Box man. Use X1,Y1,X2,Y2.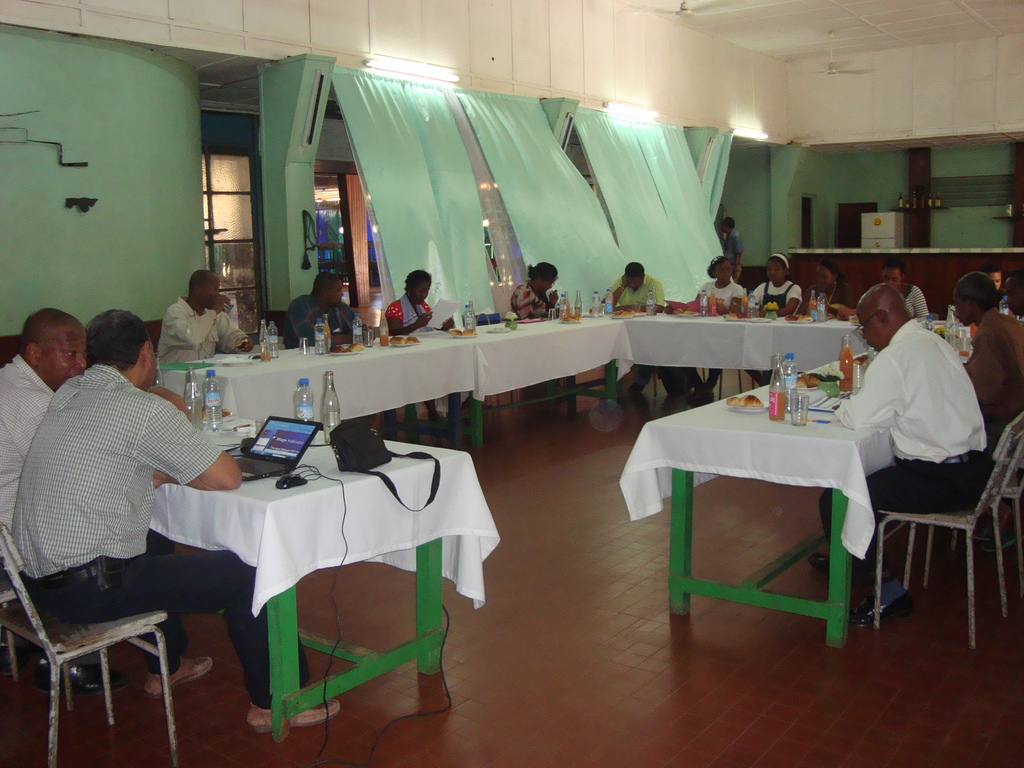
276,276,364,351.
